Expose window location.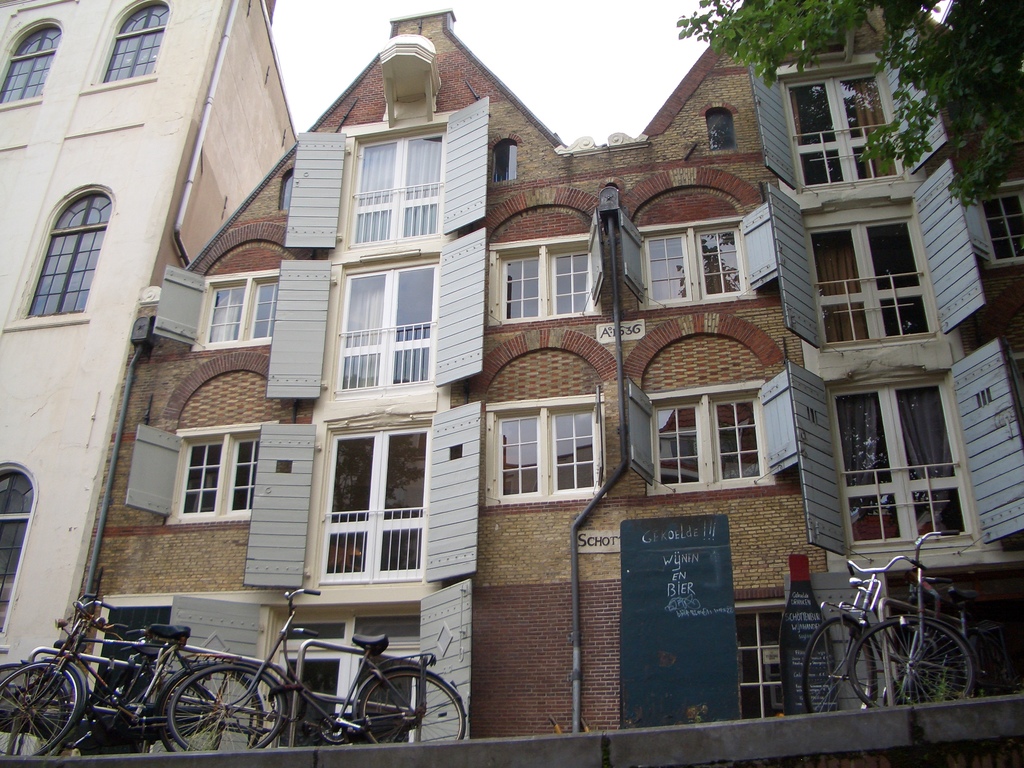
Exposed at bbox=[771, 61, 916, 177].
